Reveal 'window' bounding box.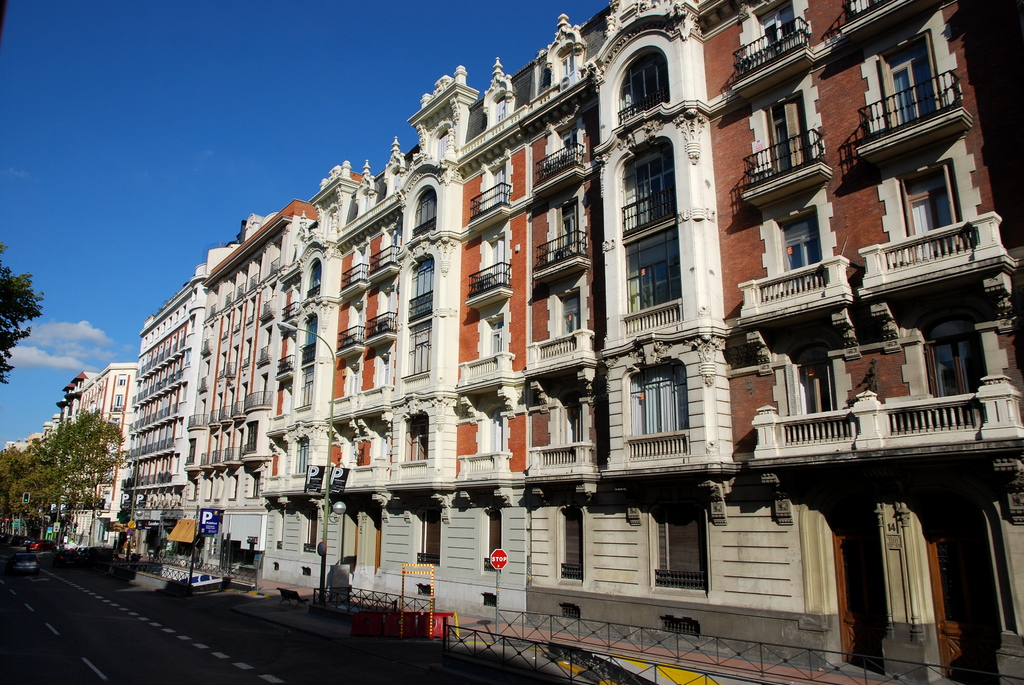
Revealed: 114 391 123 409.
